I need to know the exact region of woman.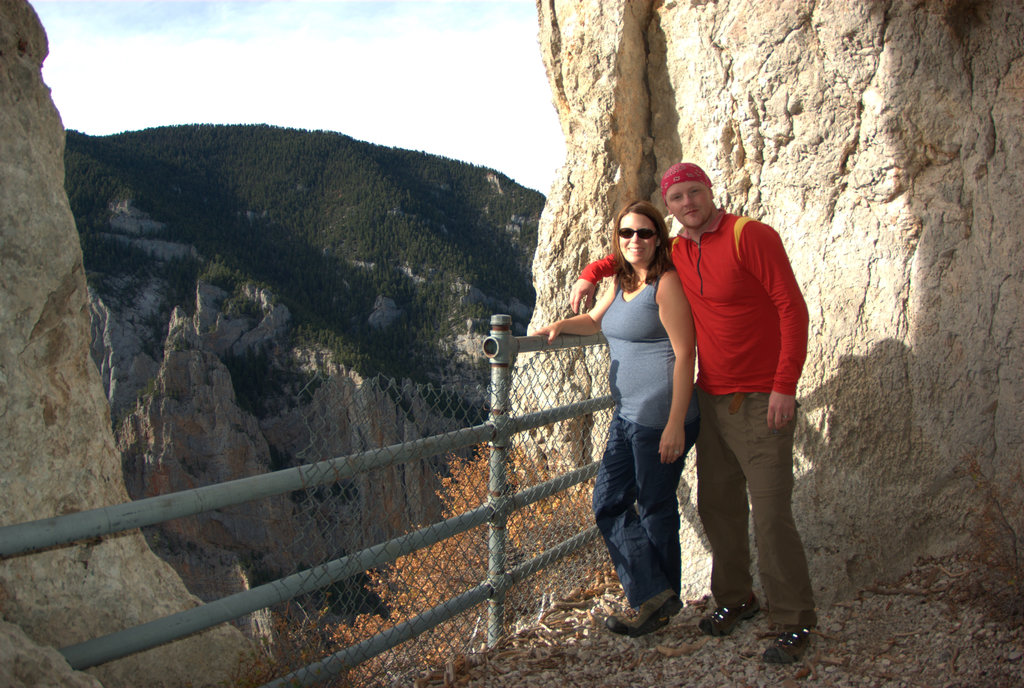
Region: (549, 199, 708, 636).
